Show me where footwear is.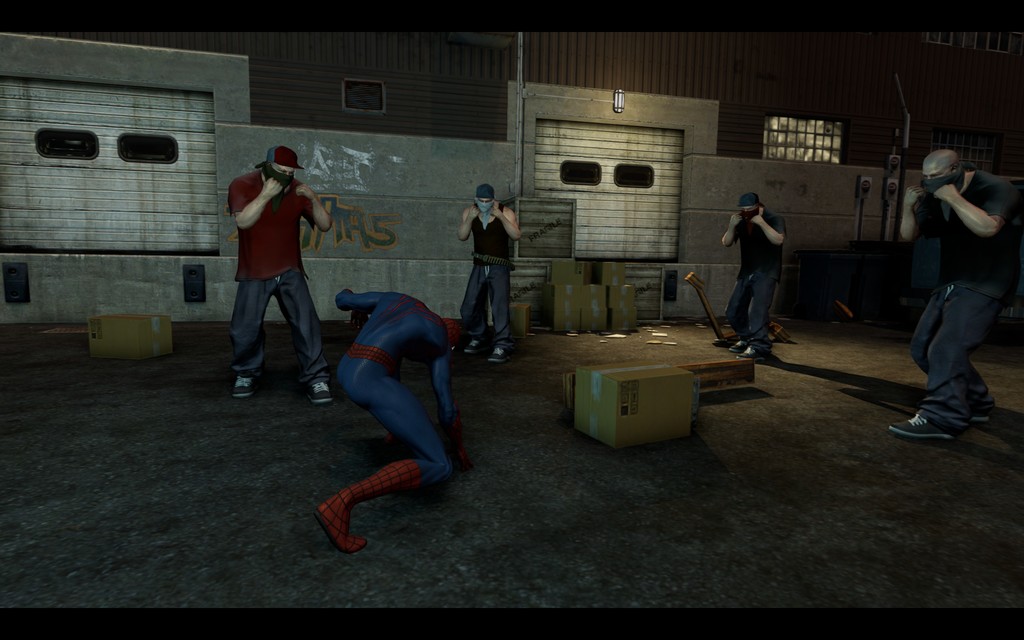
footwear is at <box>309,381,335,409</box>.
